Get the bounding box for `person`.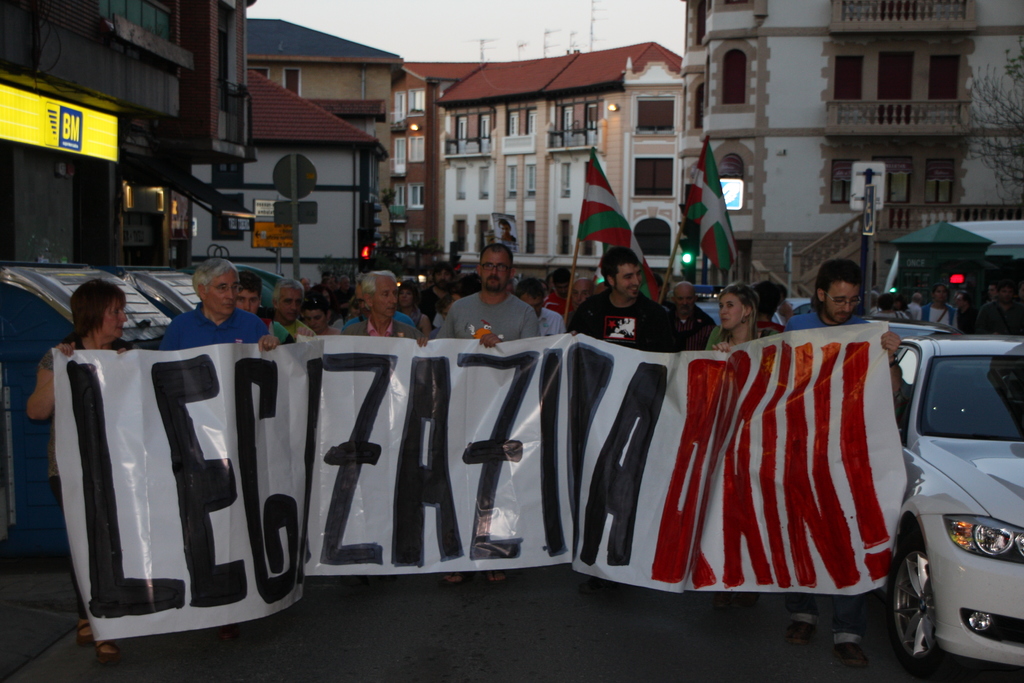
bbox=(566, 246, 673, 594).
